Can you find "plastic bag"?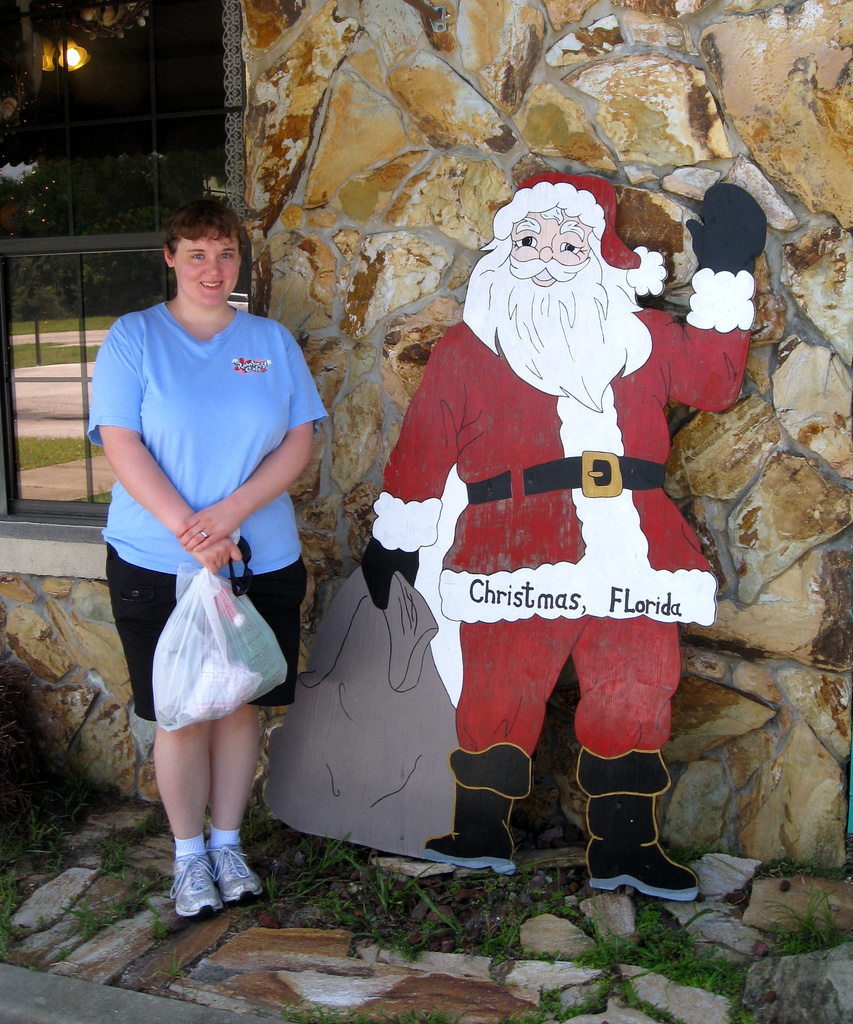
Yes, bounding box: [148, 561, 293, 731].
